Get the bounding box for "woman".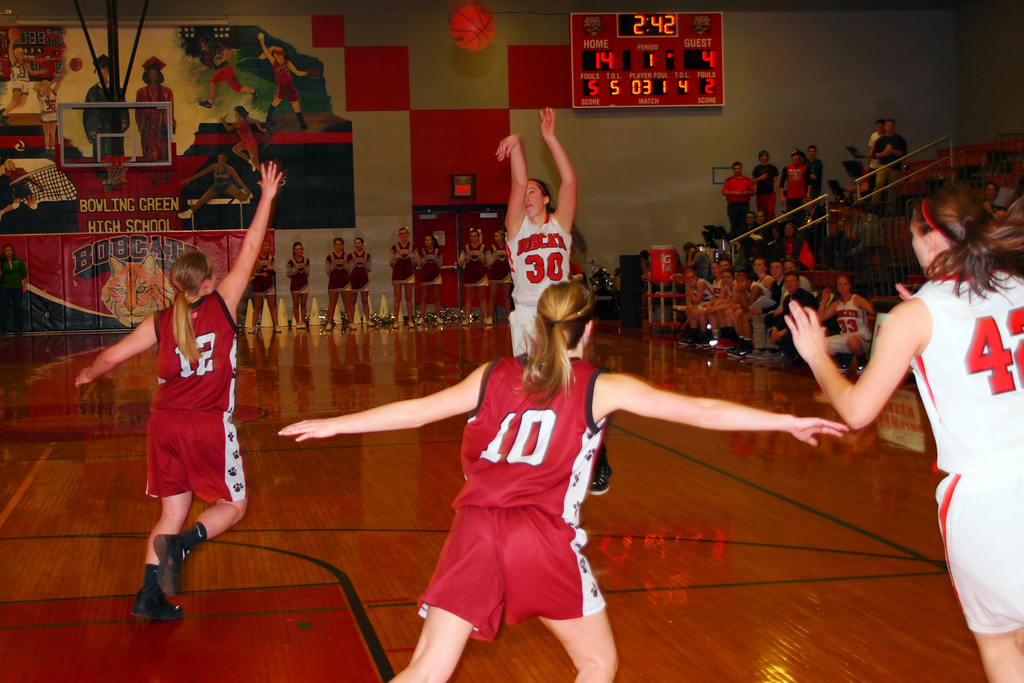
<region>0, 243, 25, 336</region>.
